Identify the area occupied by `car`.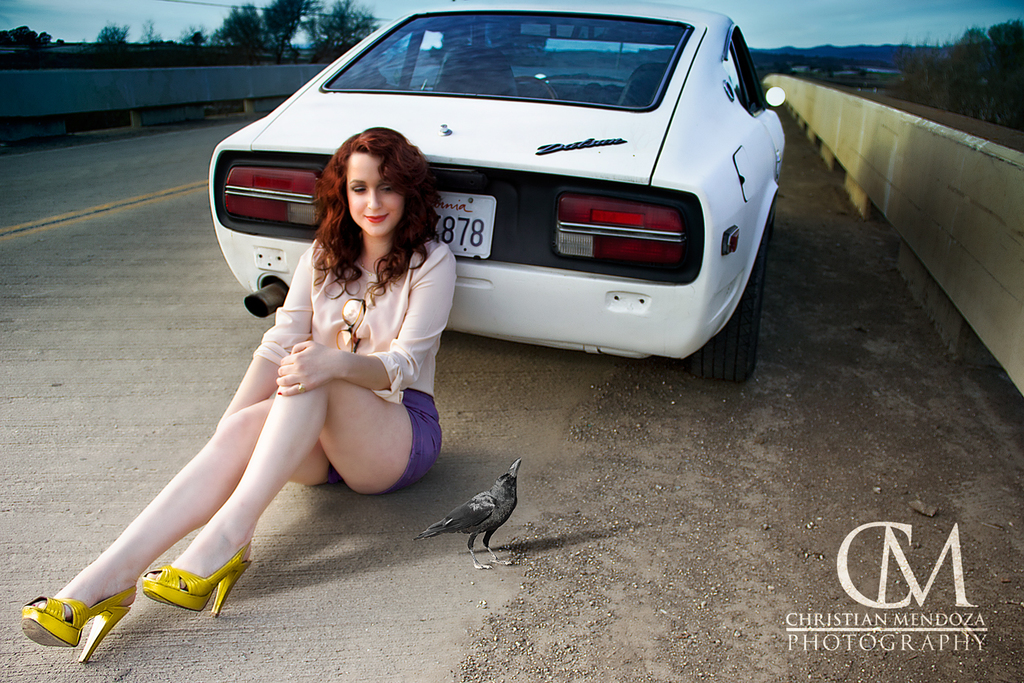
Area: [left=195, top=12, right=809, bottom=358].
